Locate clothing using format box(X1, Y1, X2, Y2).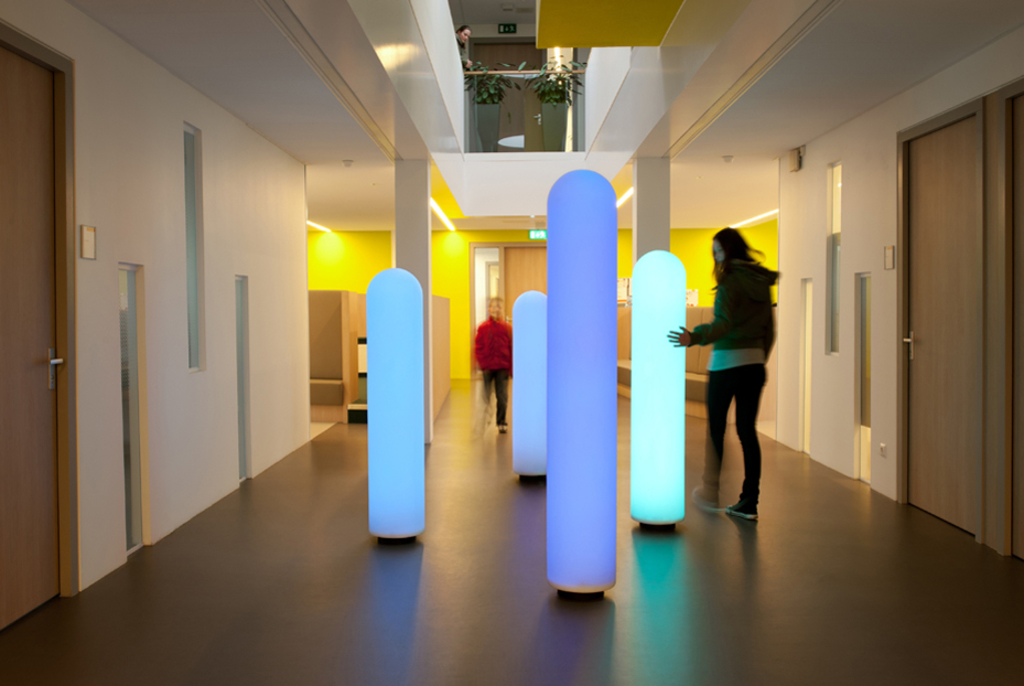
box(692, 227, 790, 487).
